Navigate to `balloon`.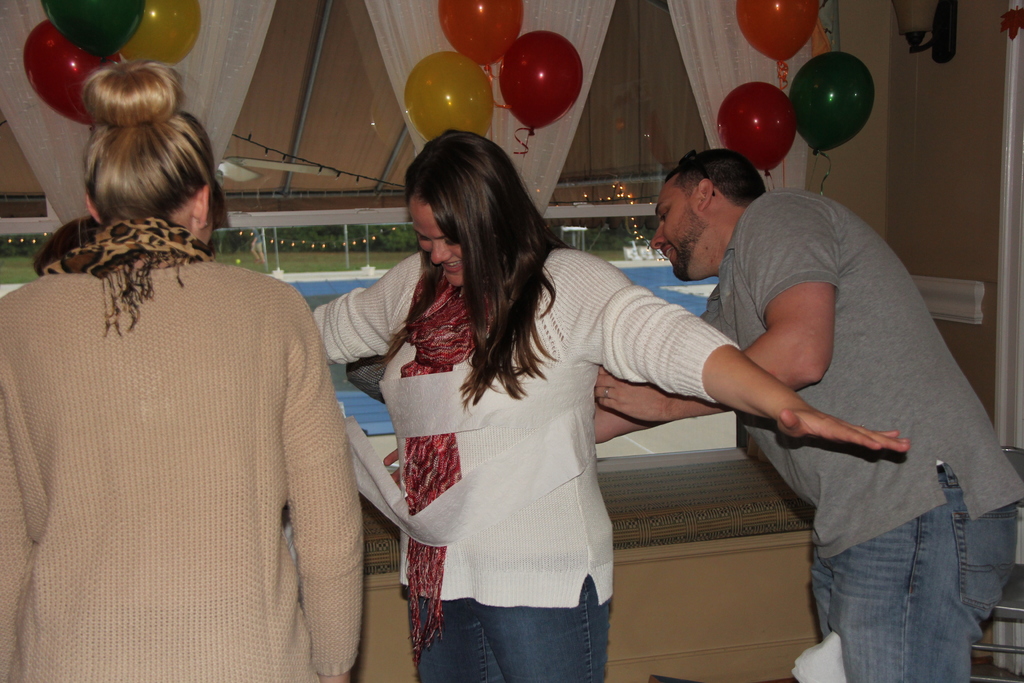
Navigation target: rect(404, 49, 489, 142).
